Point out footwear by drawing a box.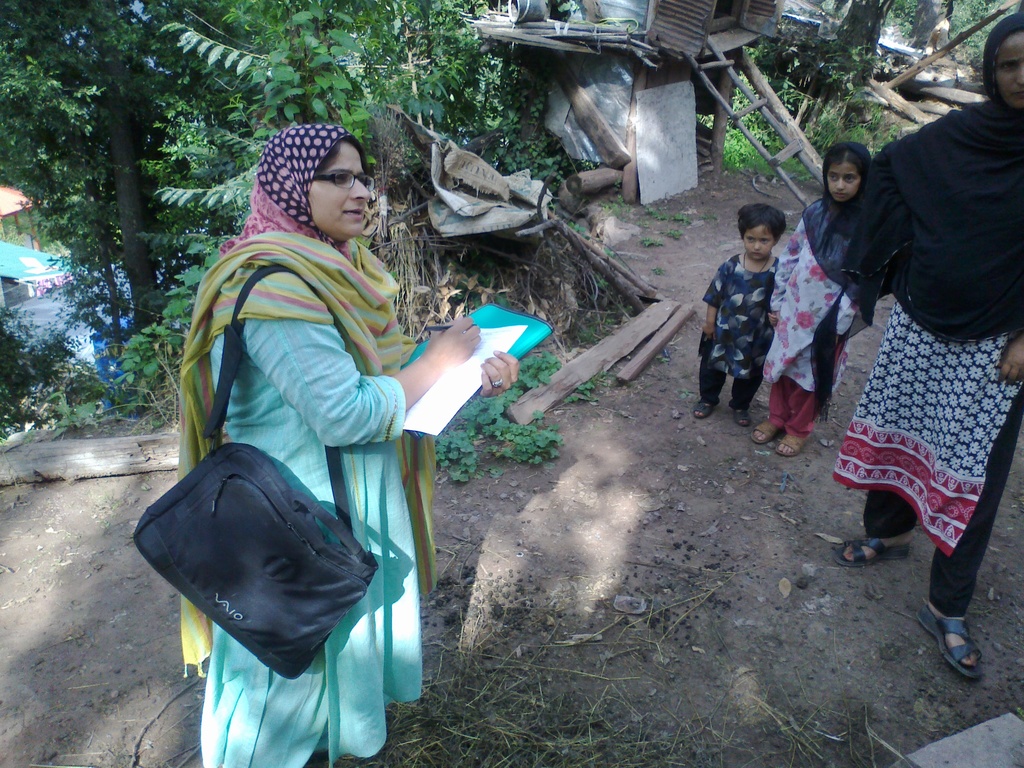
bbox=[694, 393, 717, 426].
